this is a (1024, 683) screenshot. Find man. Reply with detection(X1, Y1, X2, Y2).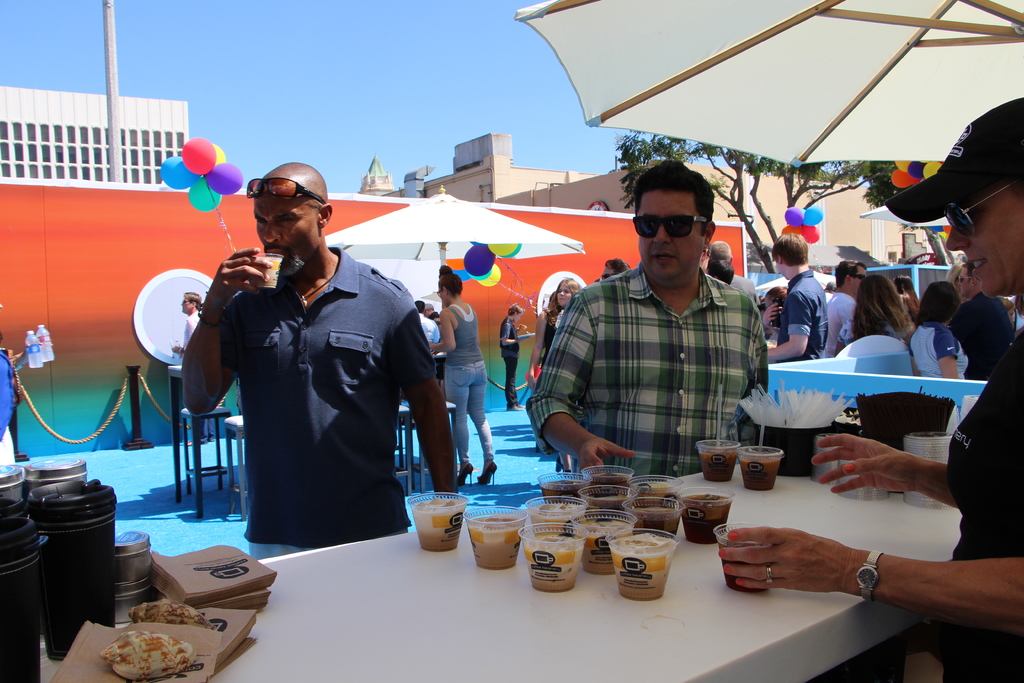
detection(211, 186, 436, 566).
